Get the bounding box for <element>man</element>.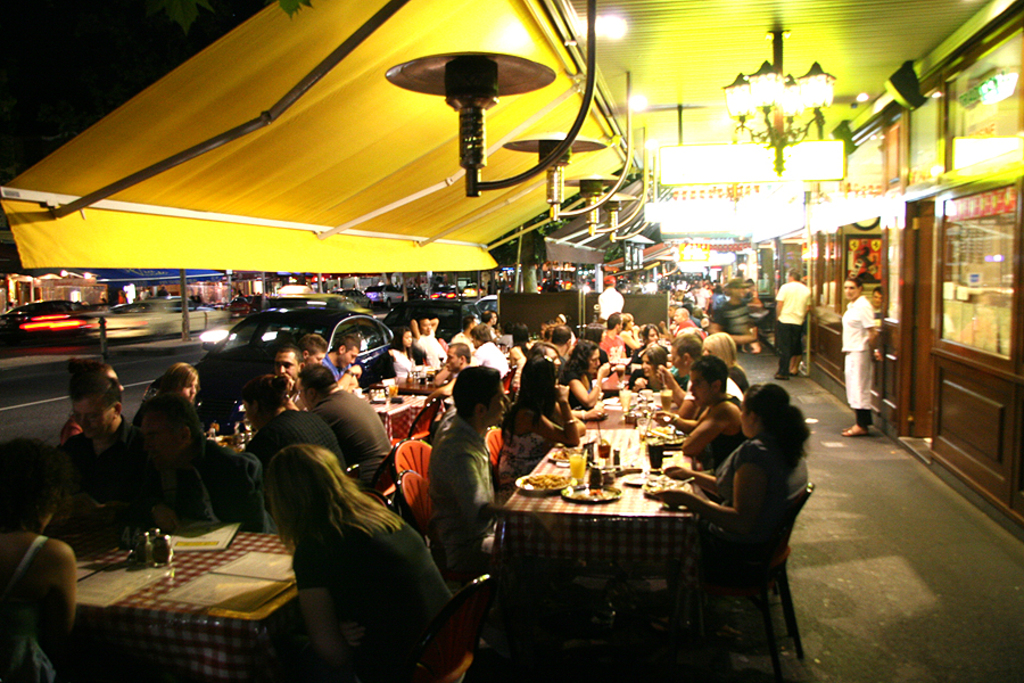
(320, 336, 360, 392).
